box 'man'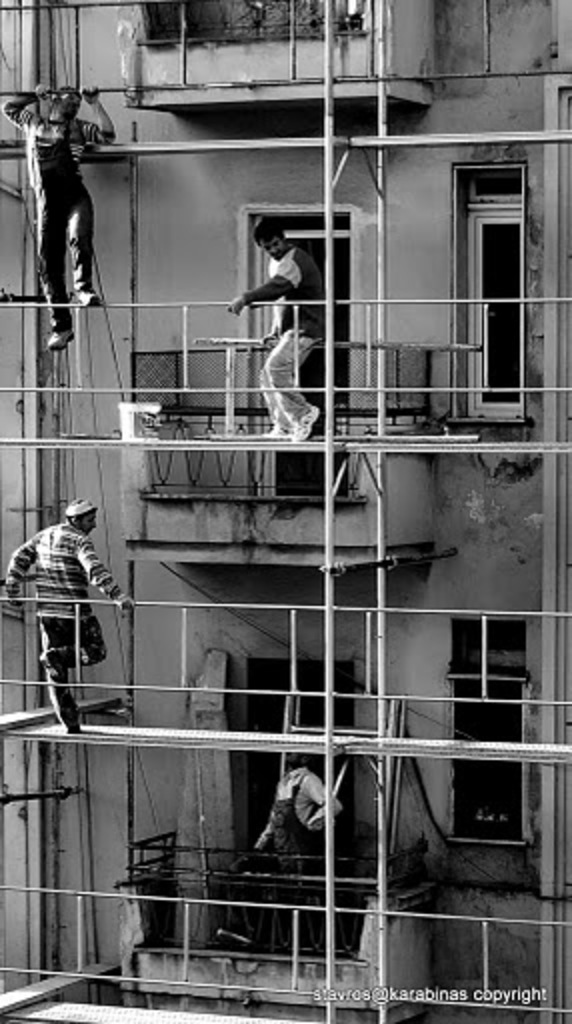
pyautogui.locateOnScreen(230, 750, 344, 954)
